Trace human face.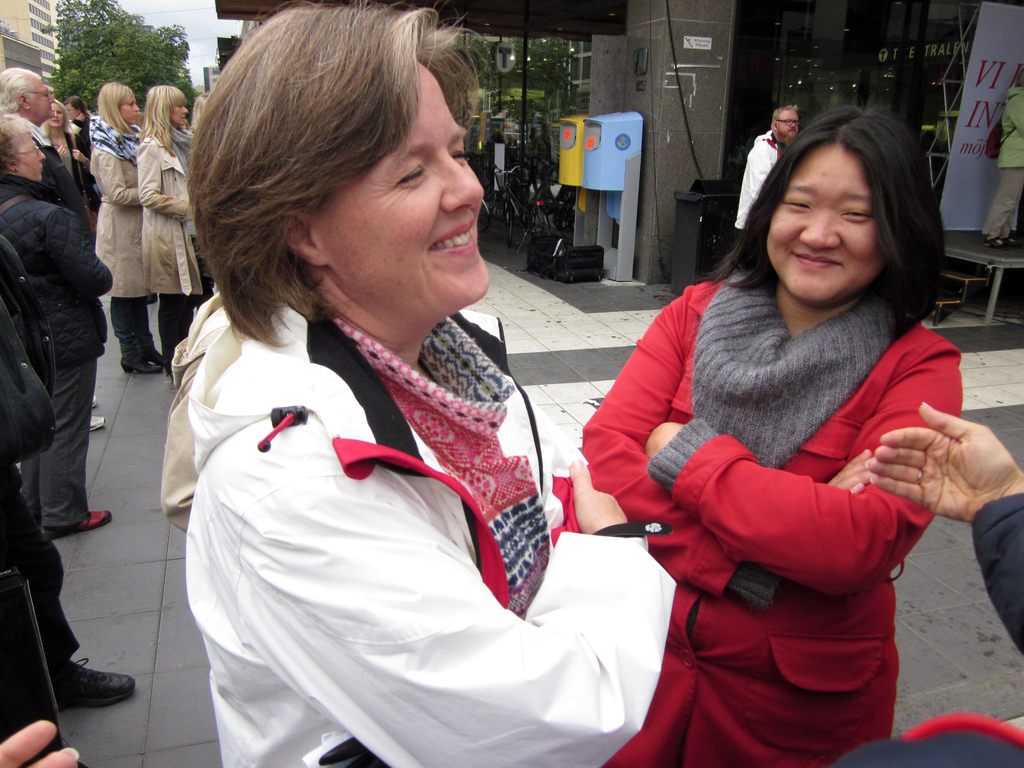
Traced to bbox(28, 76, 54, 120).
